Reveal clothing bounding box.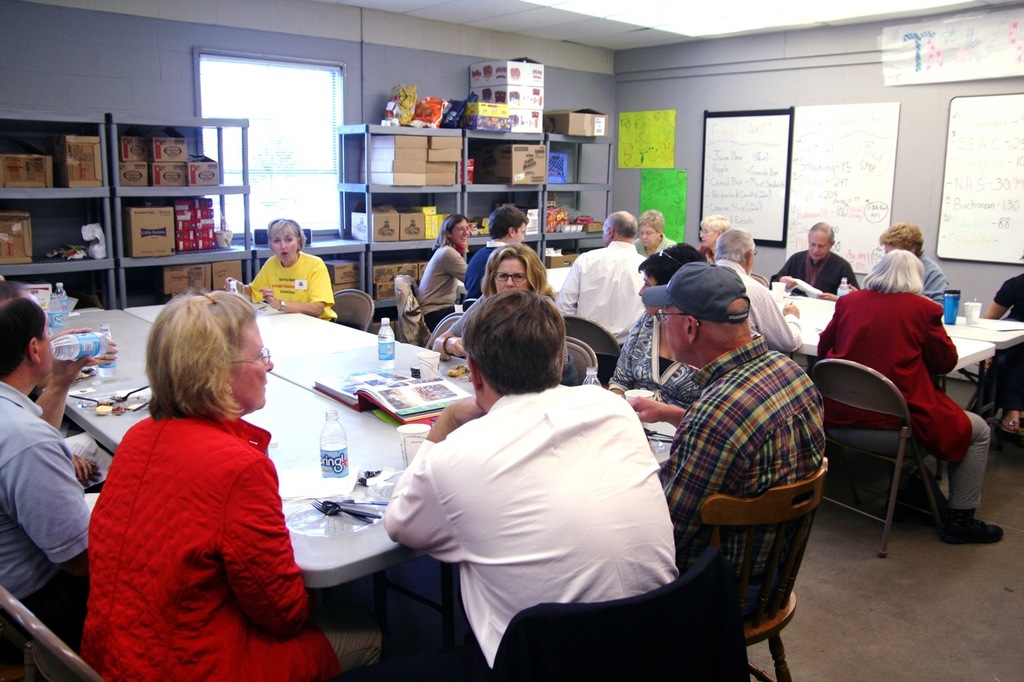
Revealed: (415, 233, 468, 327).
